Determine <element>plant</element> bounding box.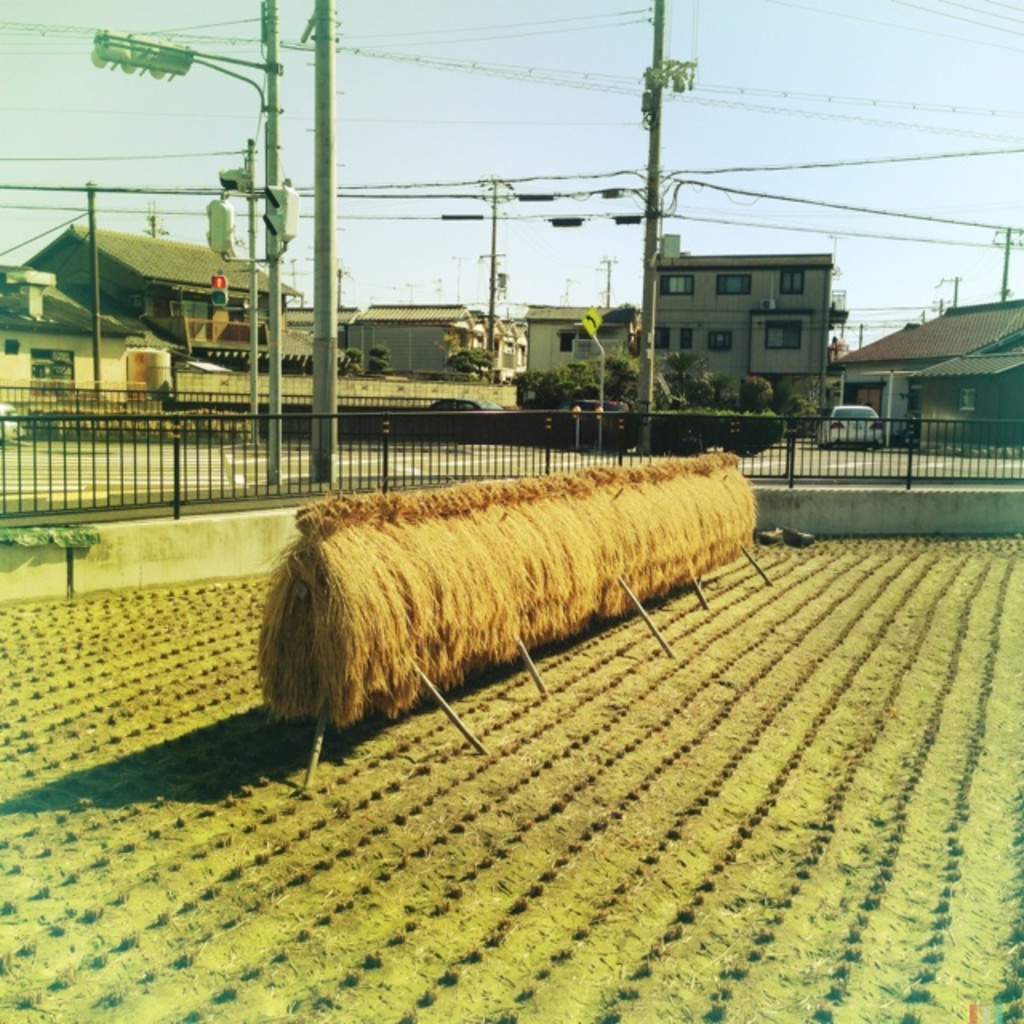
Determined: (x1=645, y1=395, x2=778, y2=469).
